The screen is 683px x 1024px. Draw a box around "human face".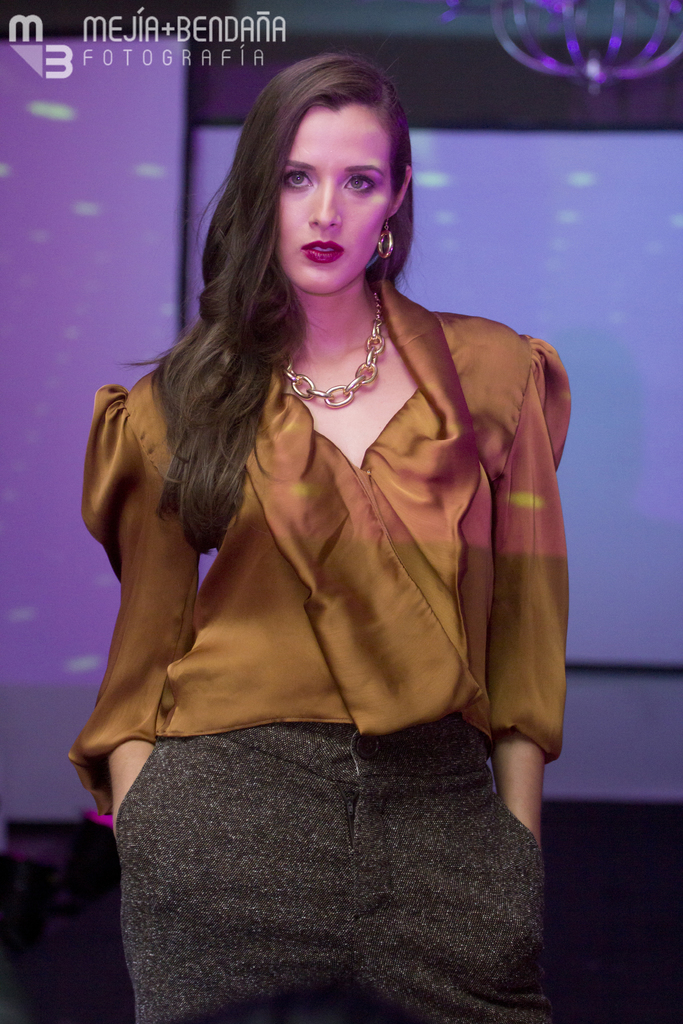
[x1=268, y1=94, x2=393, y2=288].
